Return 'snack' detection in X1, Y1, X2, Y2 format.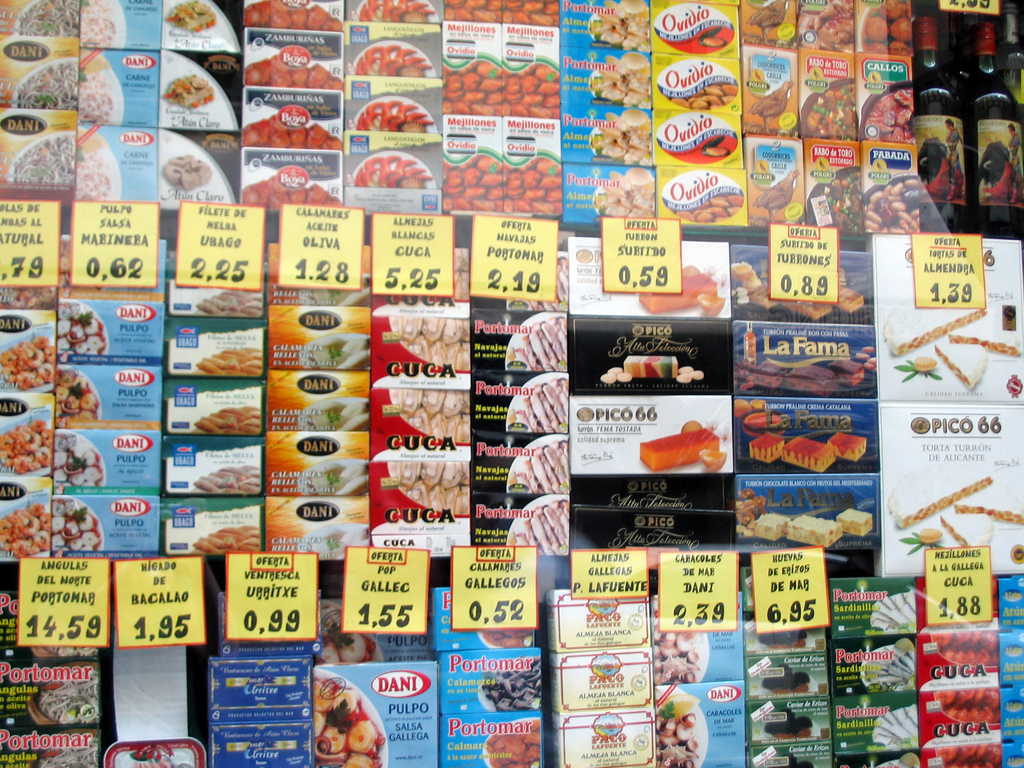
192, 287, 269, 321.
